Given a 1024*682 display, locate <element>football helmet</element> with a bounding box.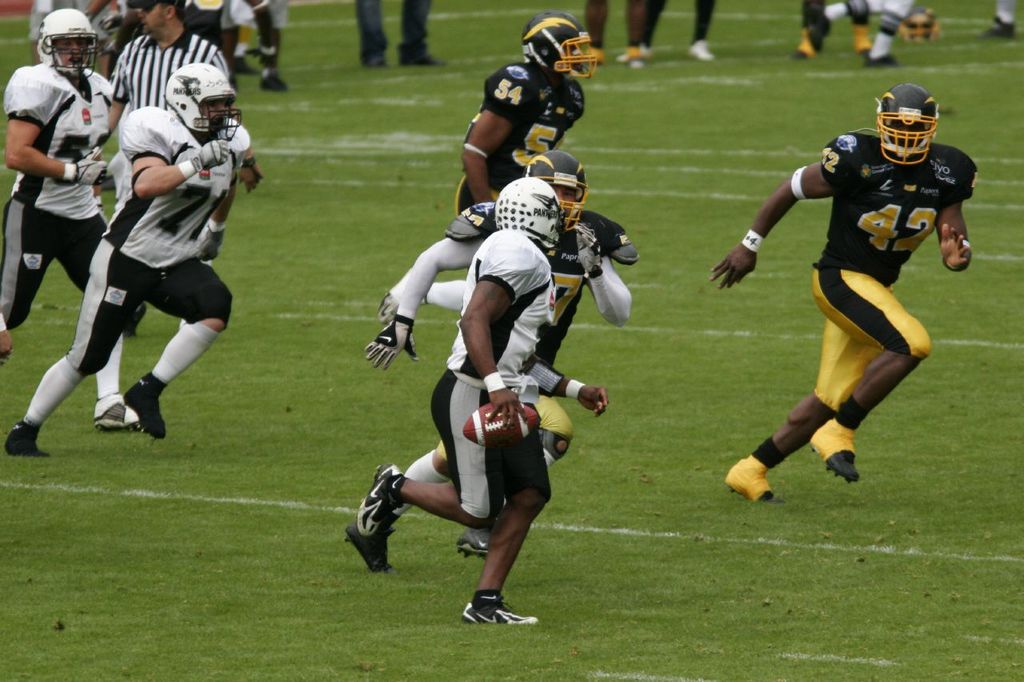
Located: (523, 150, 588, 237).
